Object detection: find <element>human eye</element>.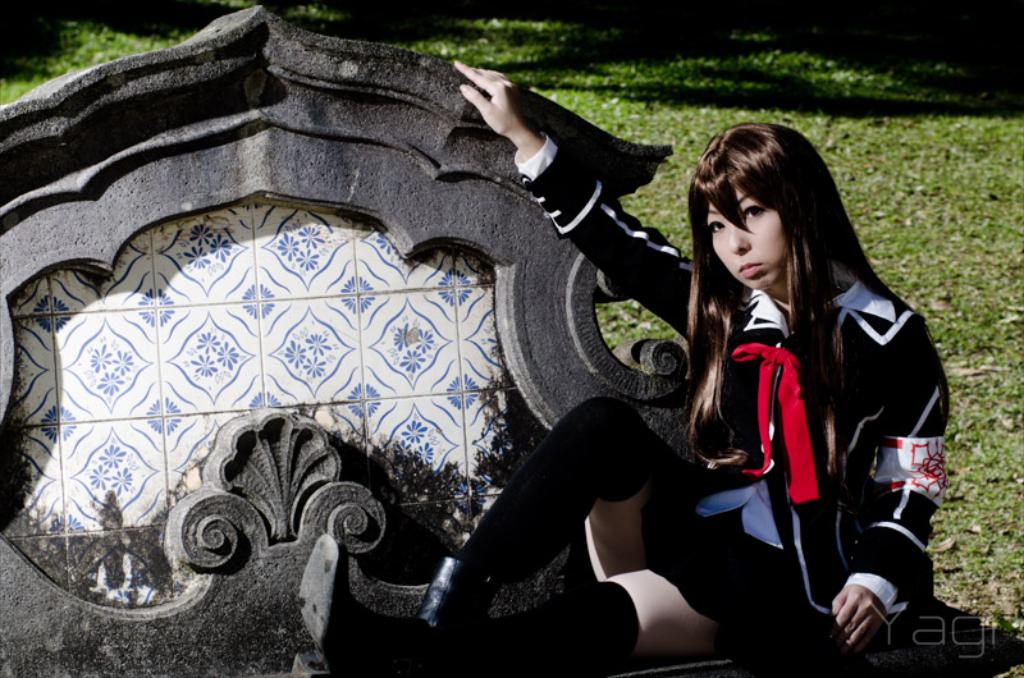
bbox=[712, 220, 724, 232].
